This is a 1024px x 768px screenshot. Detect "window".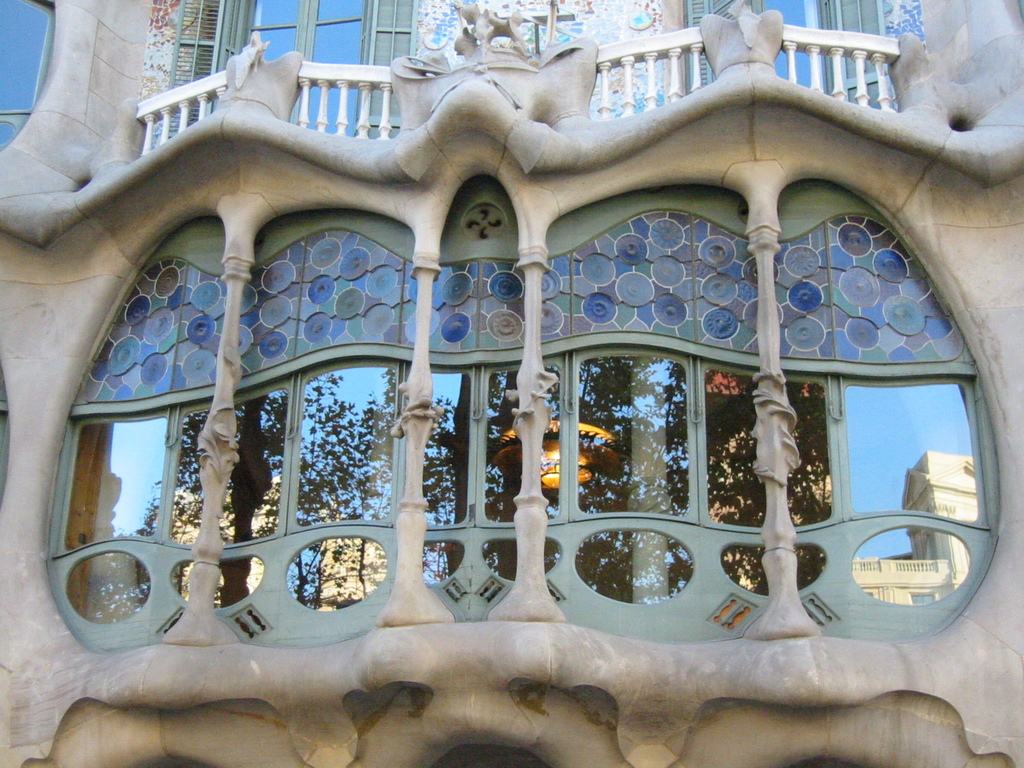
left=0, top=0, right=59, bottom=150.
